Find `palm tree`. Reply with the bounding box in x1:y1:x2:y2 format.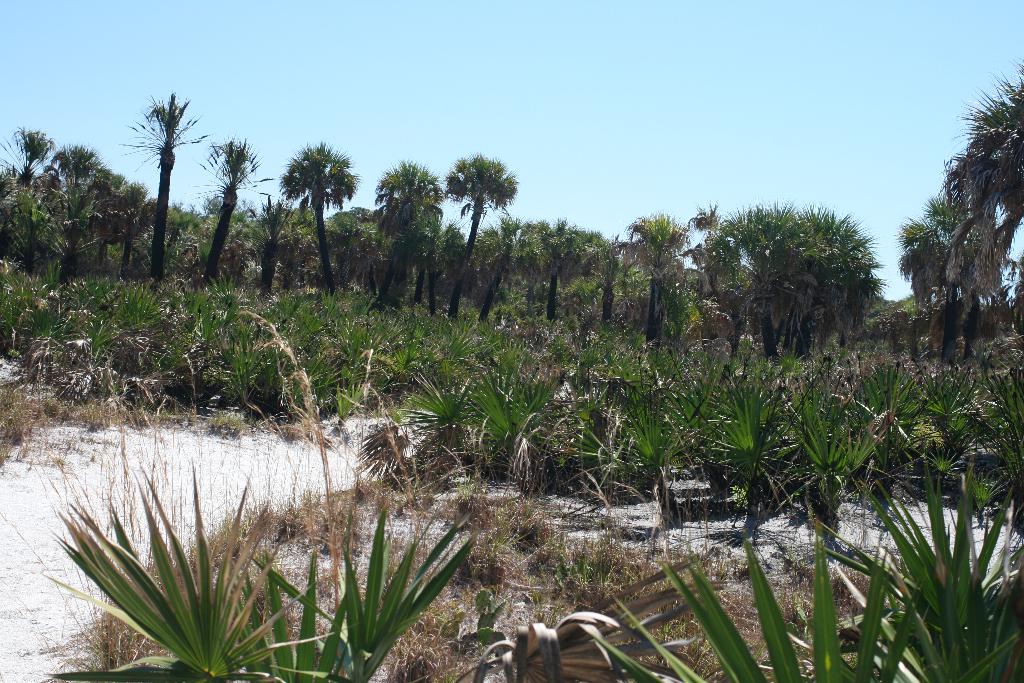
524:214:582:315.
